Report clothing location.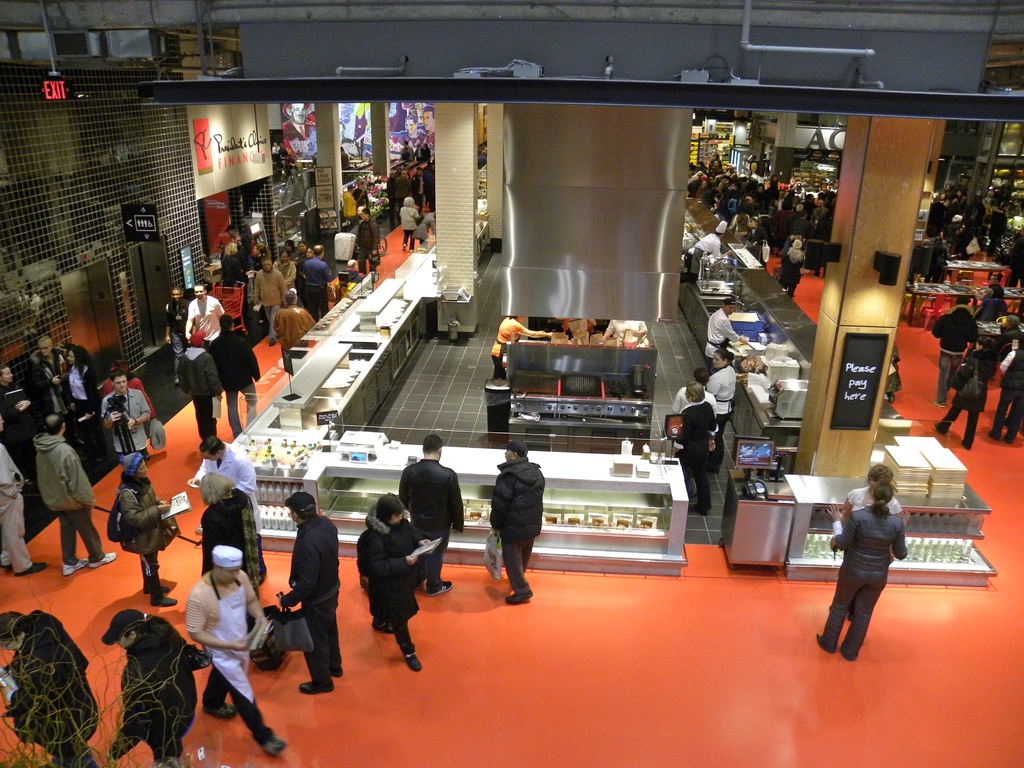
Report: x1=209 y1=328 x2=260 y2=445.
